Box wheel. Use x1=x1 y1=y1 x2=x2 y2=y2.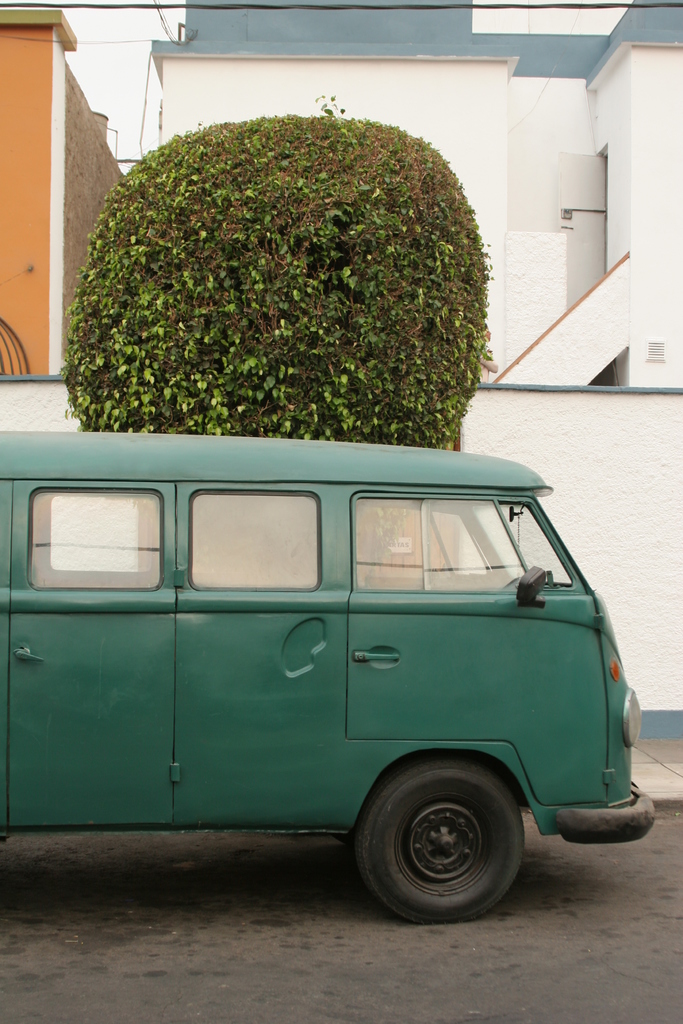
x1=354 y1=775 x2=539 y2=916.
